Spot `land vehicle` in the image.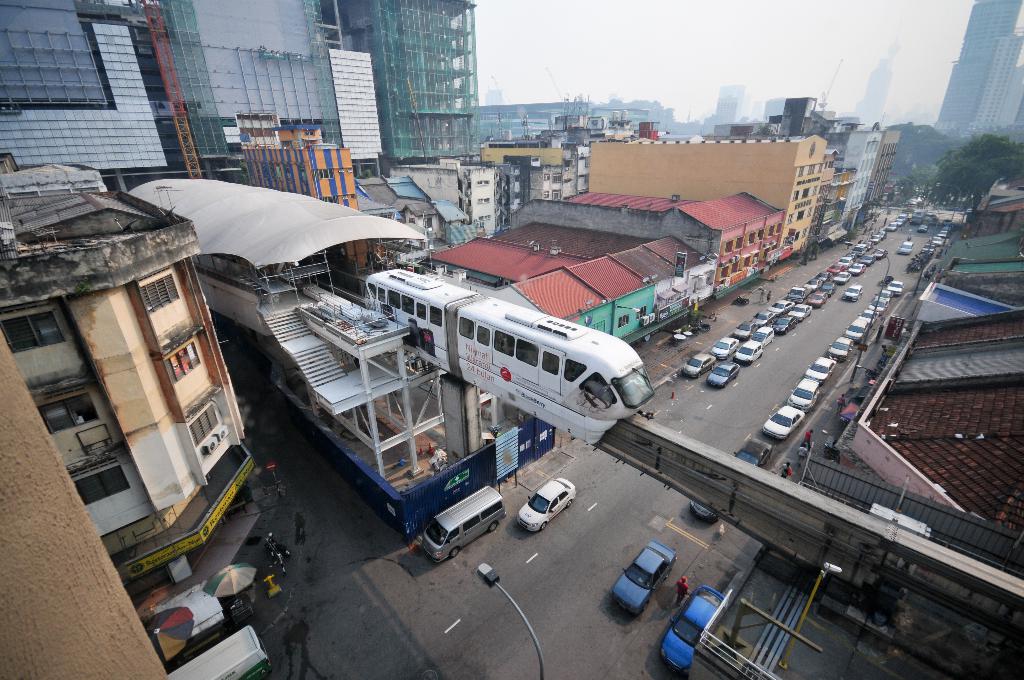
`land vehicle` found at x1=786 y1=302 x2=812 y2=323.
